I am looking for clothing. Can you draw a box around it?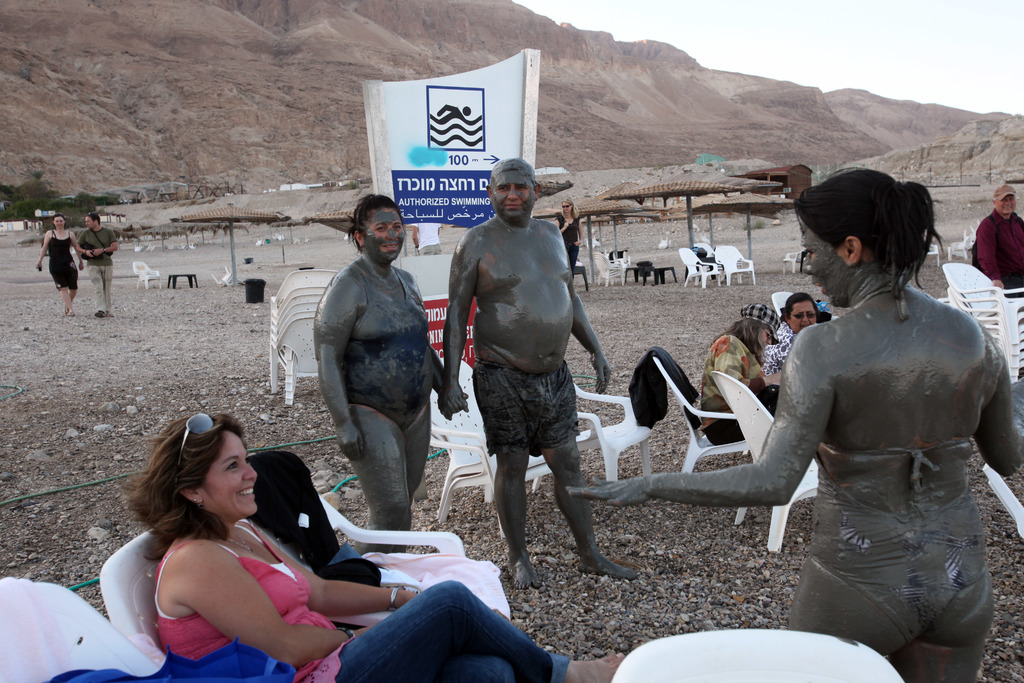
Sure, the bounding box is x1=47, y1=231, x2=79, y2=292.
